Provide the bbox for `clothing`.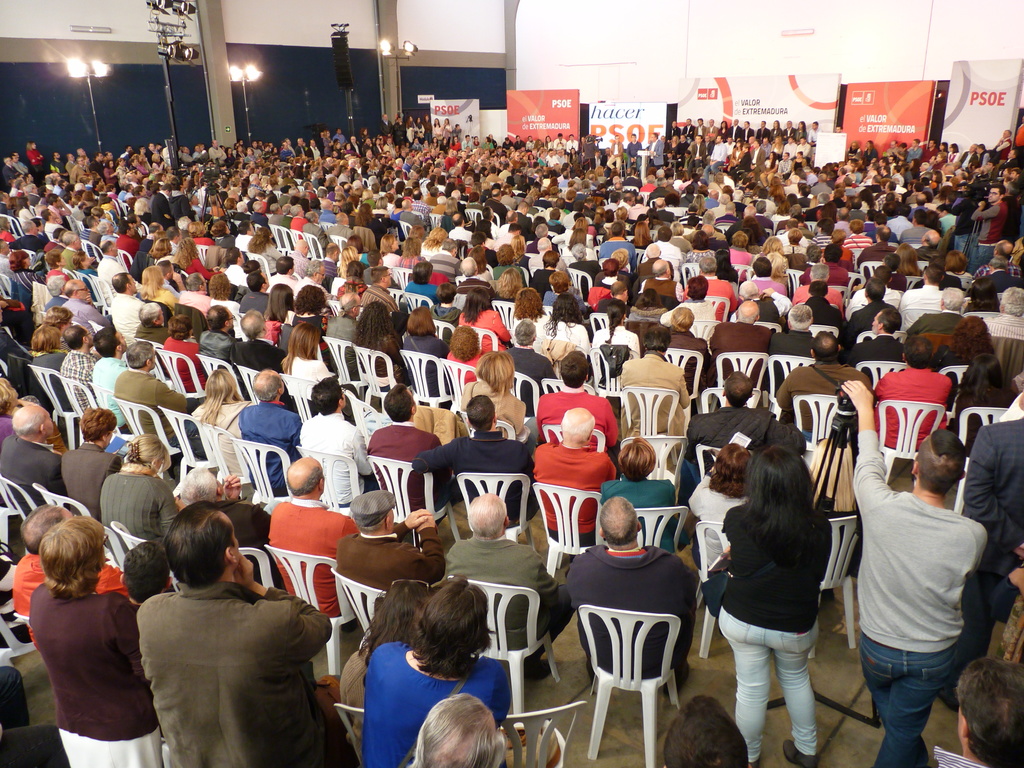
left=68, top=165, right=87, bottom=182.
